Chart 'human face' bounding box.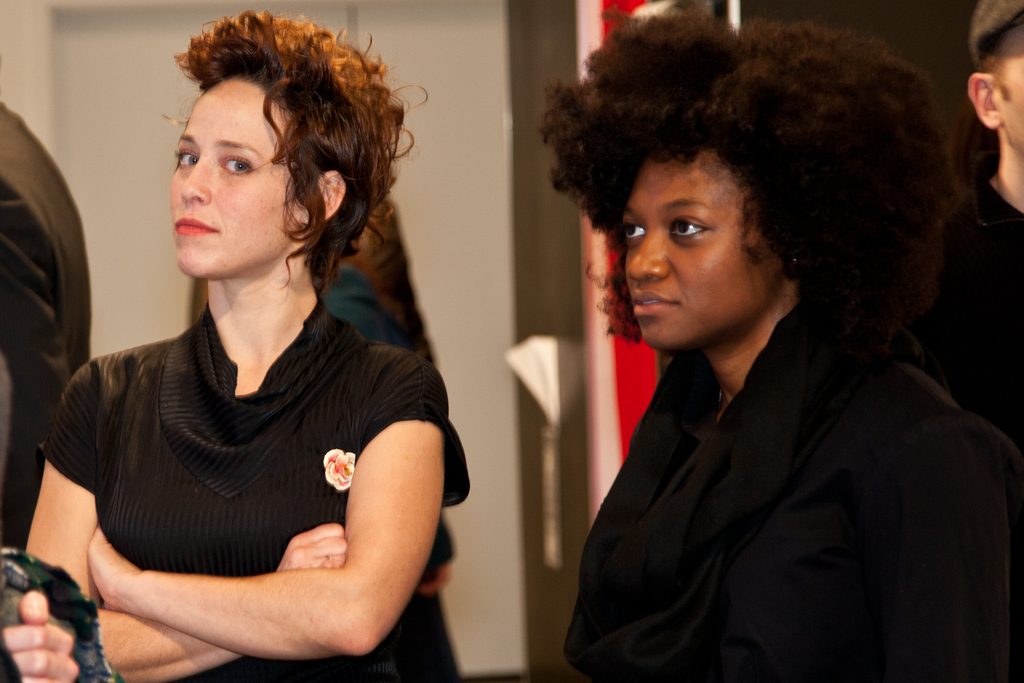
Charted: region(986, 24, 1023, 152).
